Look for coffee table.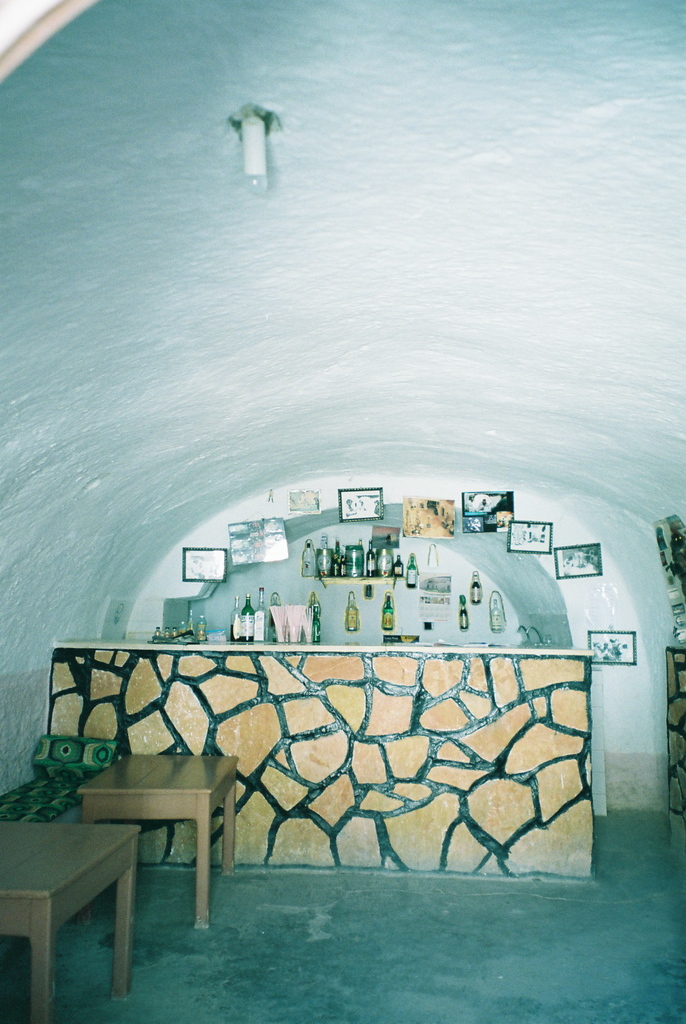
Found: x1=63 y1=749 x2=227 y2=941.
